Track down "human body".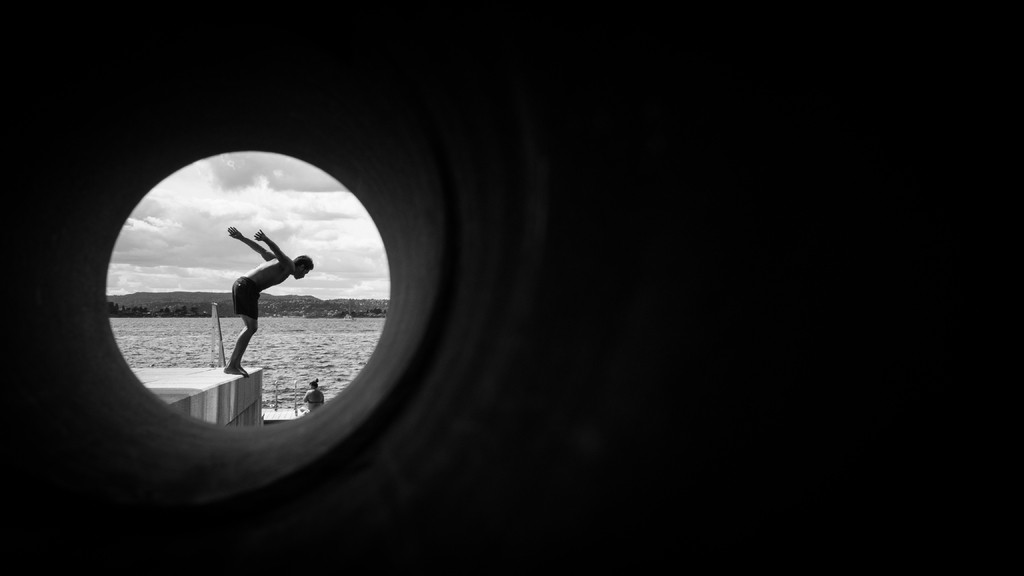
Tracked to {"x1": 222, "y1": 225, "x2": 310, "y2": 374}.
